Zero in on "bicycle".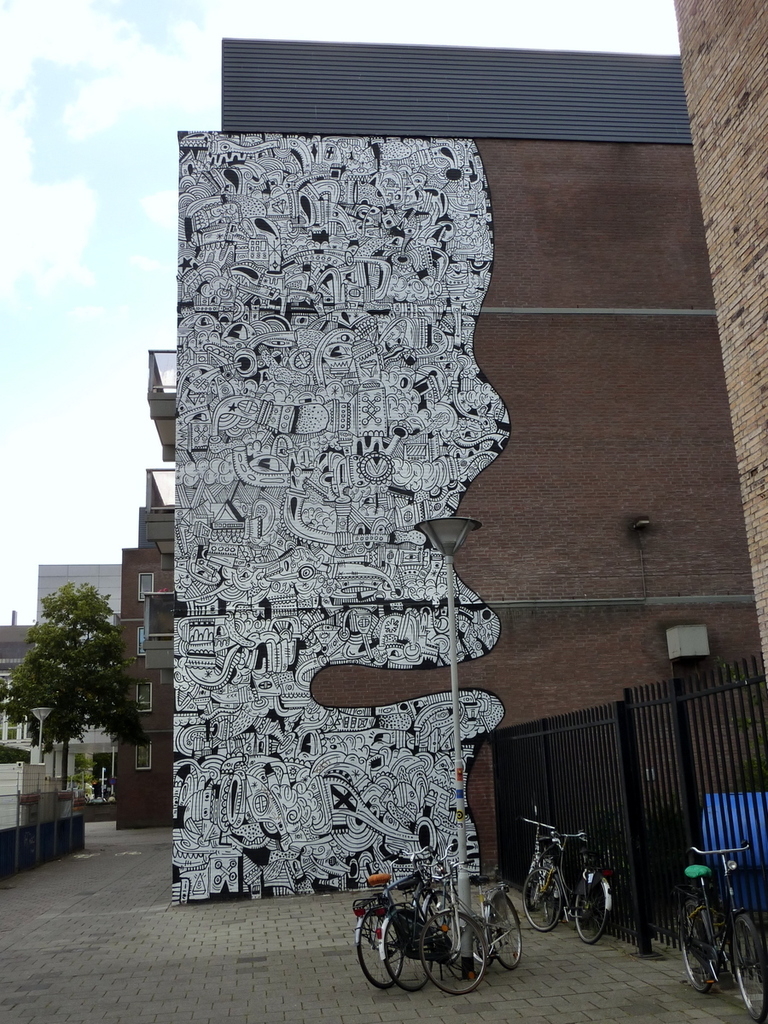
Zeroed in: (x1=682, y1=836, x2=767, y2=1023).
